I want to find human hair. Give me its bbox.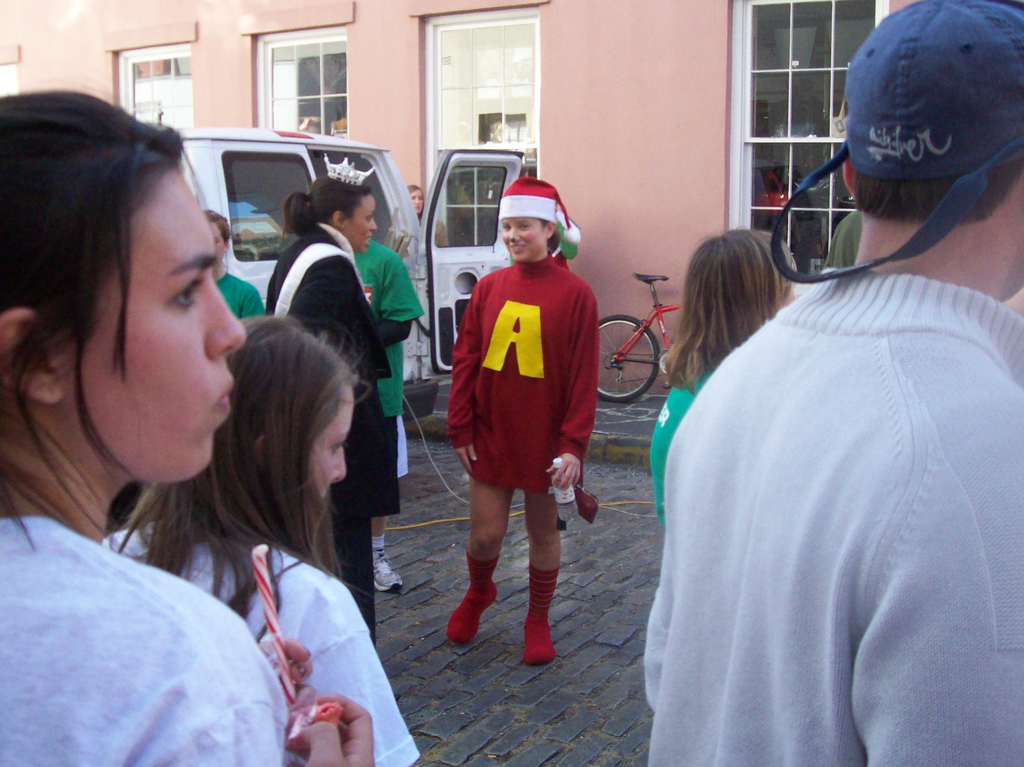
97, 314, 370, 652.
